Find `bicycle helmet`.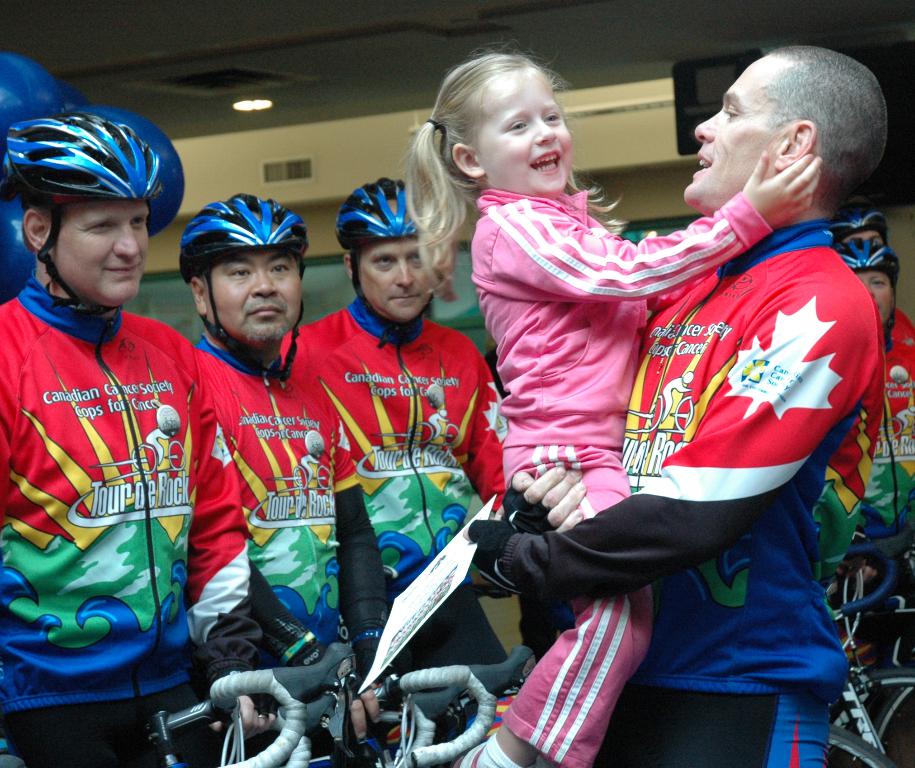
(left=827, top=201, right=880, bottom=223).
